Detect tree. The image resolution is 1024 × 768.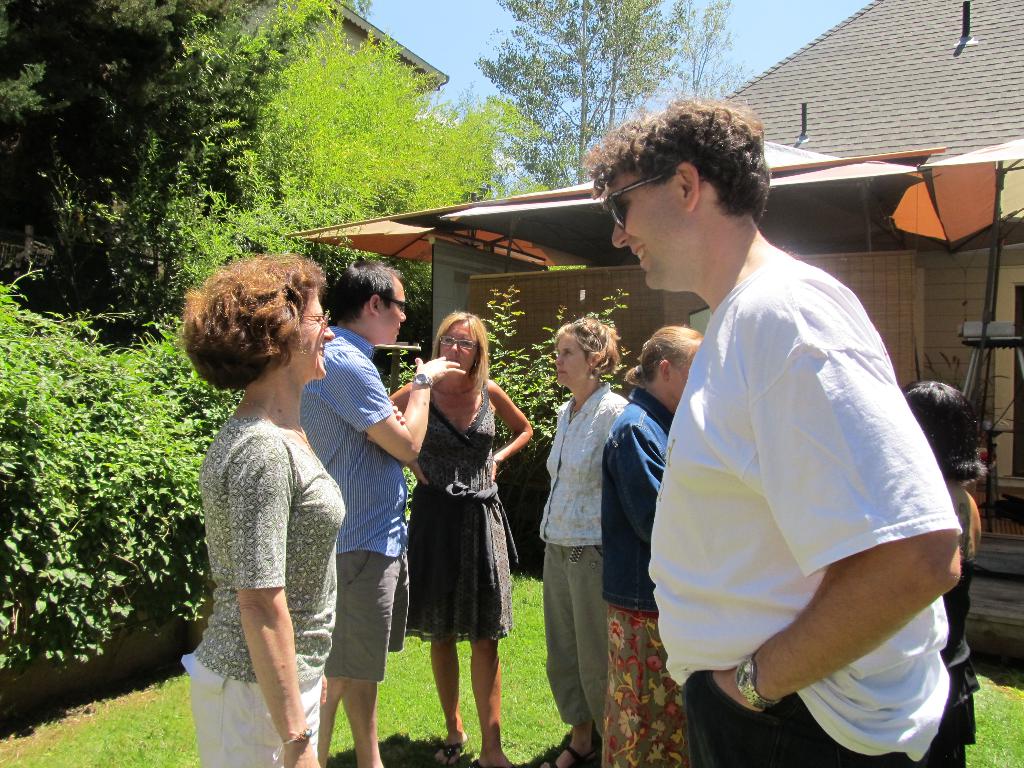
BBox(472, 1, 749, 184).
